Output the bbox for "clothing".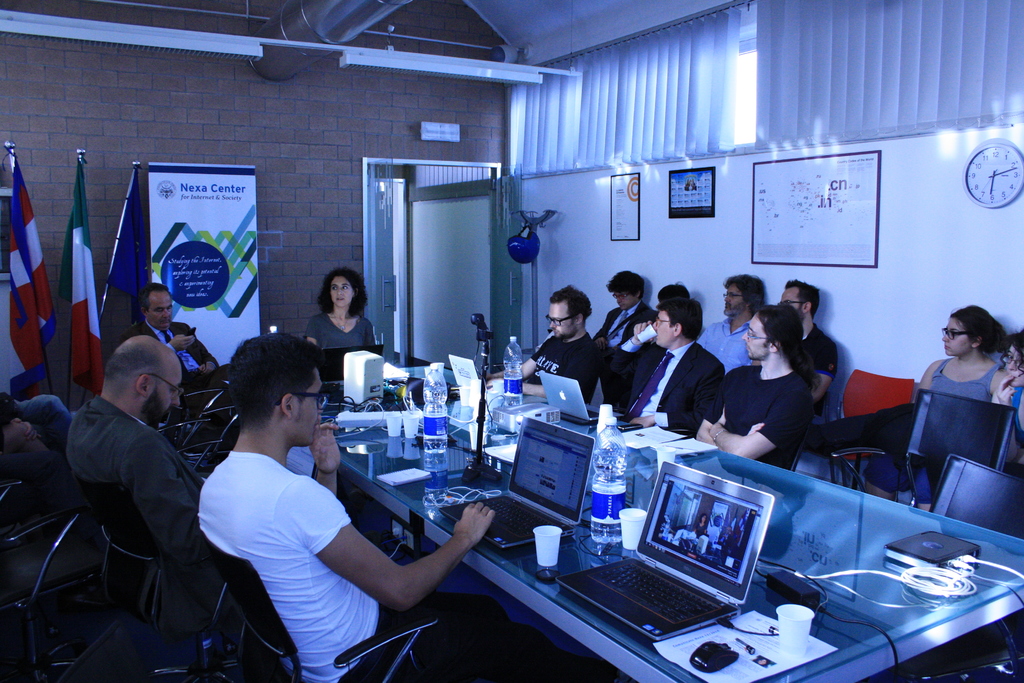
detection(125, 320, 217, 370).
